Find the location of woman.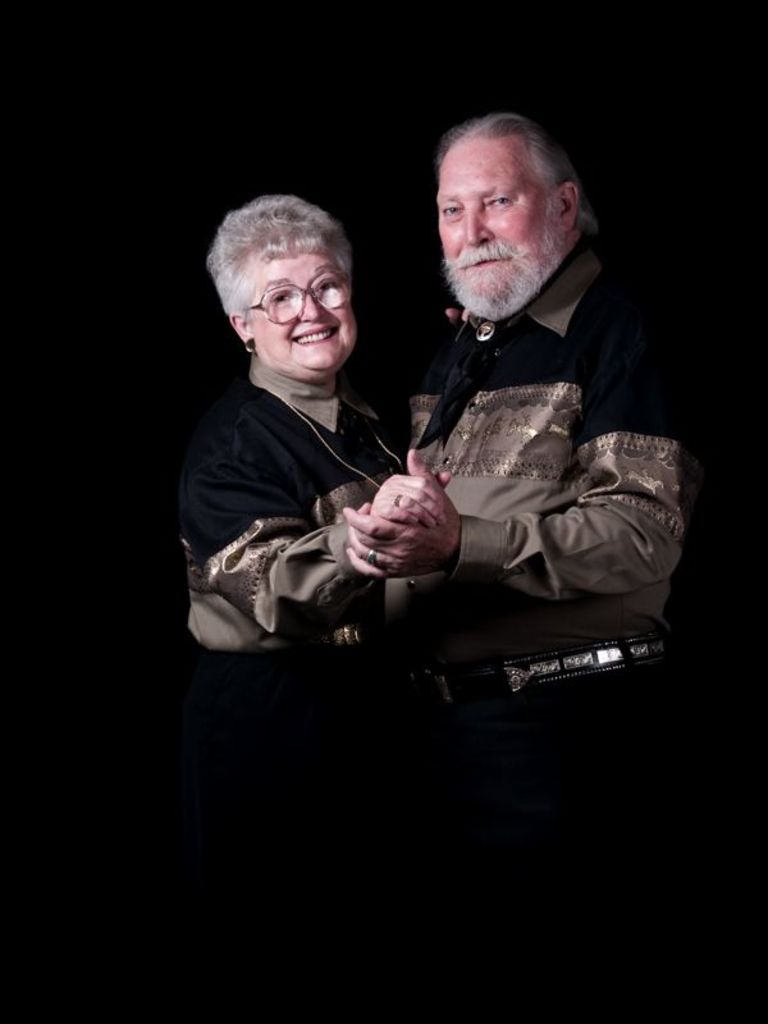
Location: [x1=188, y1=169, x2=525, y2=827].
